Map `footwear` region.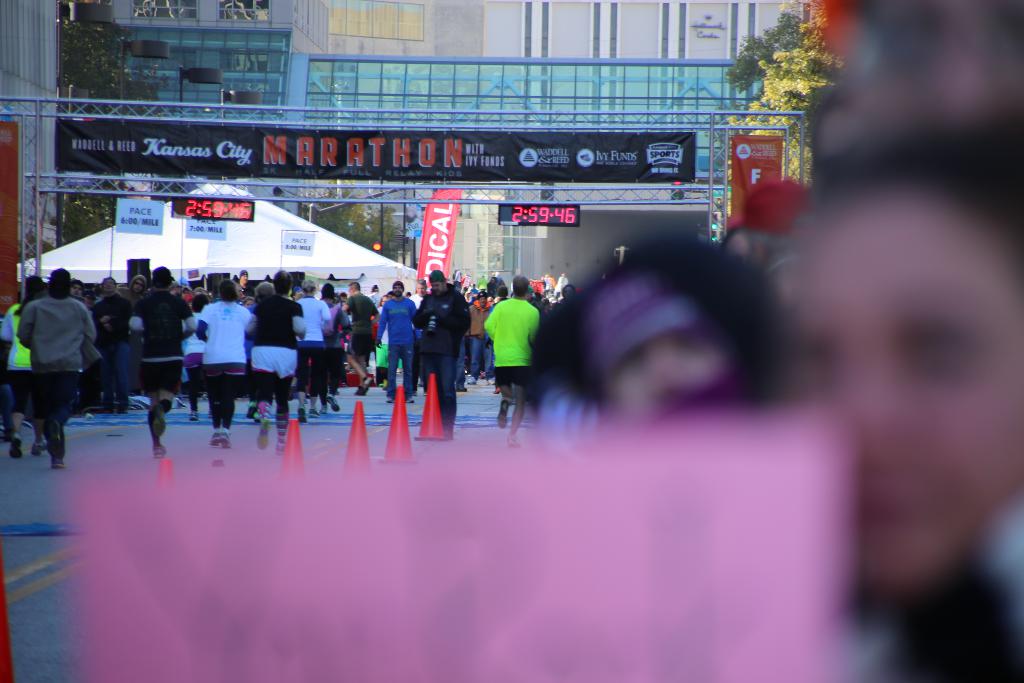
Mapped to [left=116, top=407, right=127, bottom=416].
